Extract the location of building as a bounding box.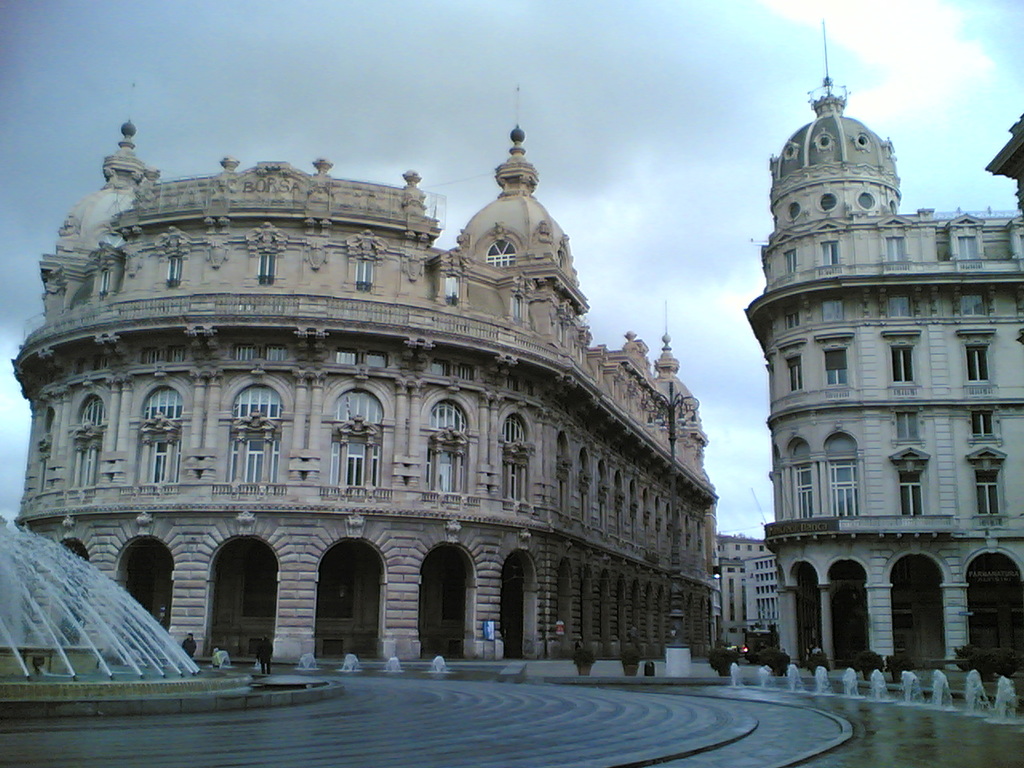
box(10, 78, 717, 662).
